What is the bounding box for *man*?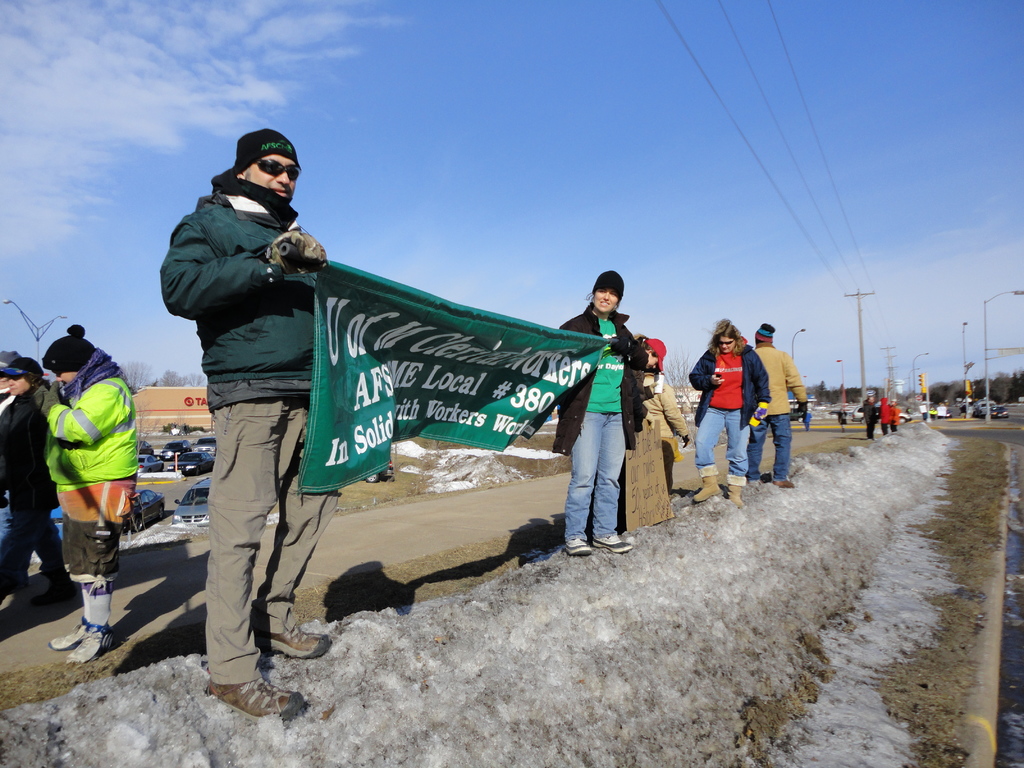
x1=0, y1=358, x2=70, y2=620.
